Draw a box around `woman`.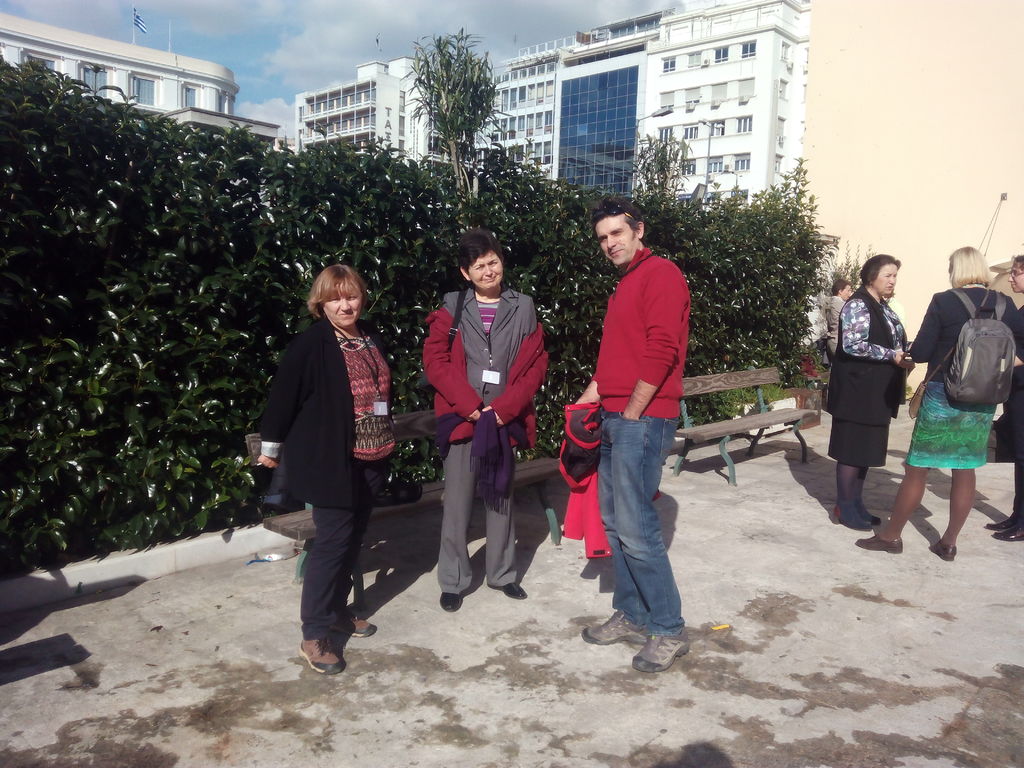
[left=253, top=265, right=411, bottom=678].
